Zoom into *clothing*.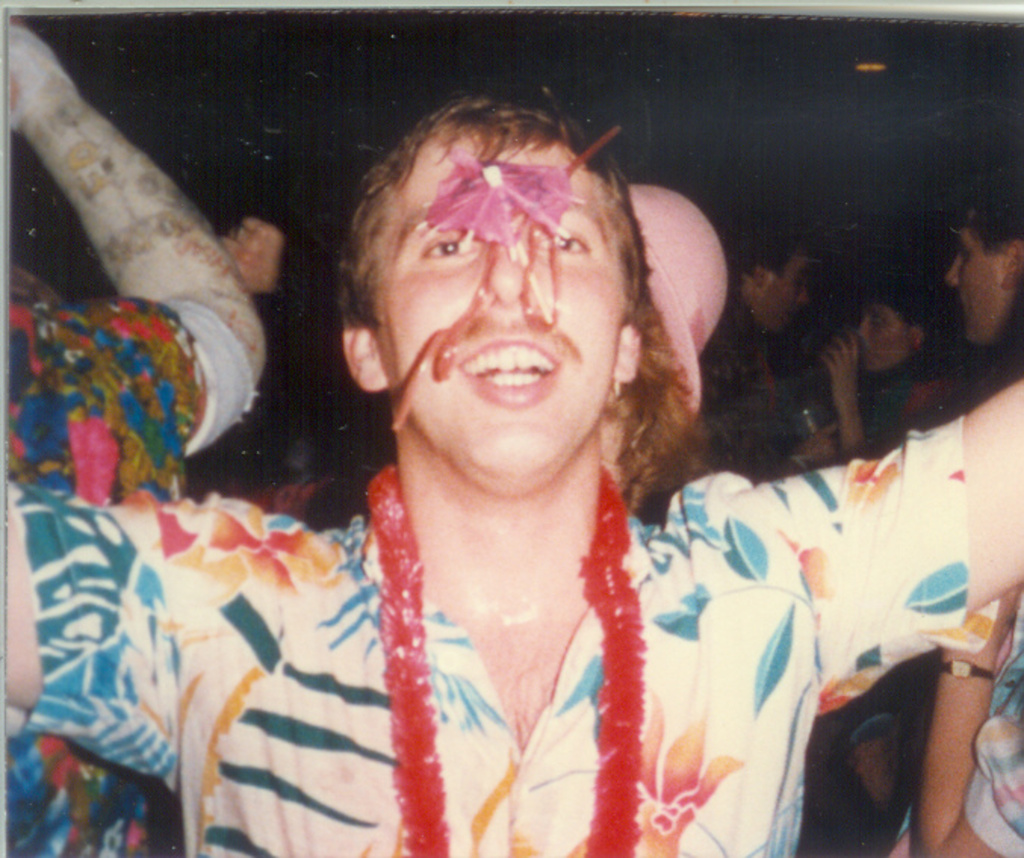
Zoom target: 903 575 1022 856.
